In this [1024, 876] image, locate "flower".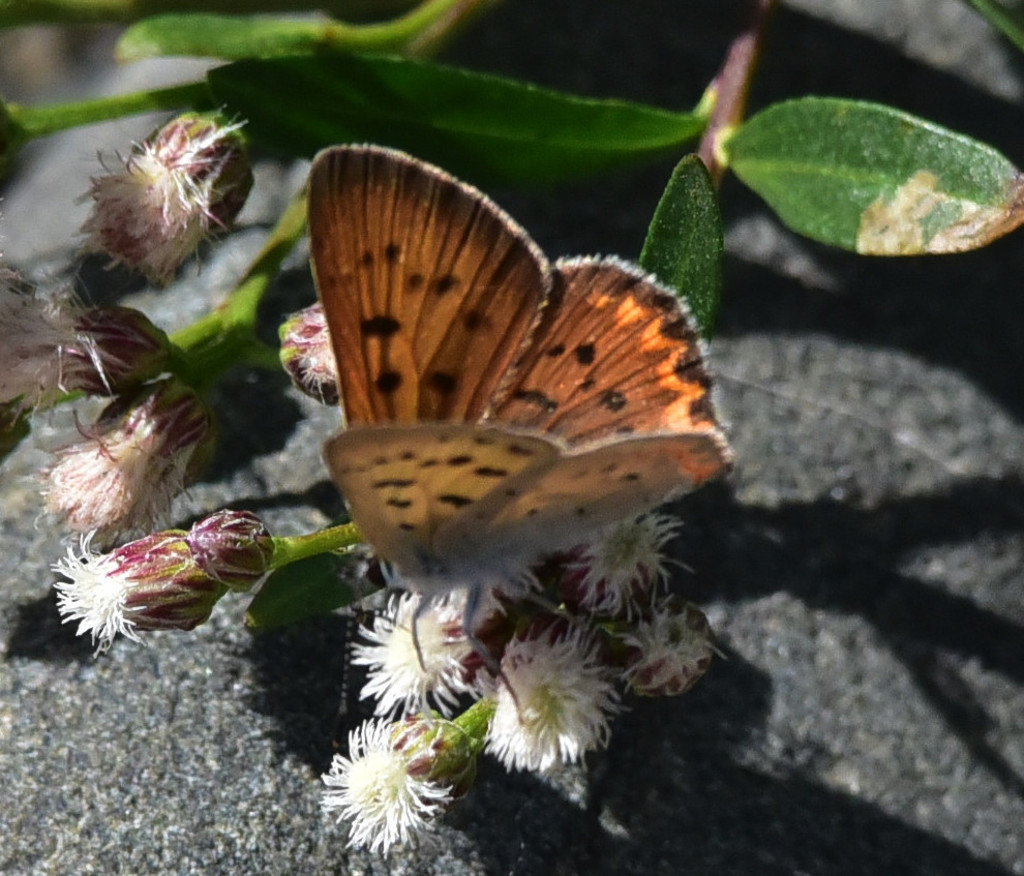
Bounding box: {"x1": 51, "y1": 537, "x2": 155, "y2": 658}.
